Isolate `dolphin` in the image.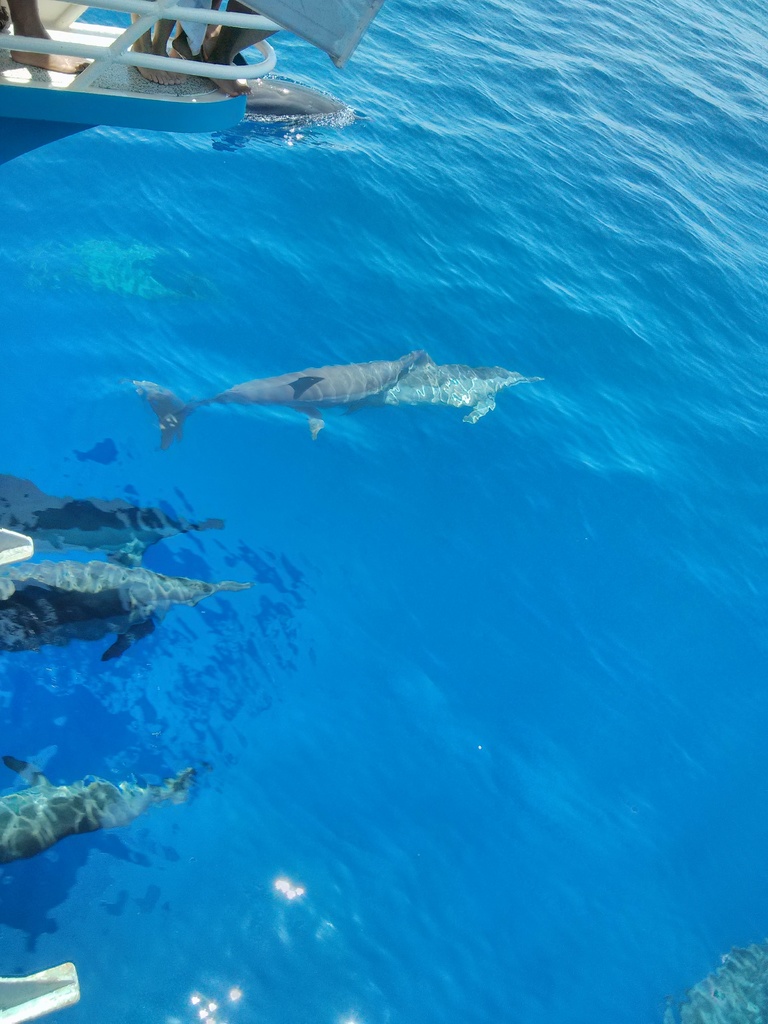
Isolated region: detection(127, 349, 550, 458).
